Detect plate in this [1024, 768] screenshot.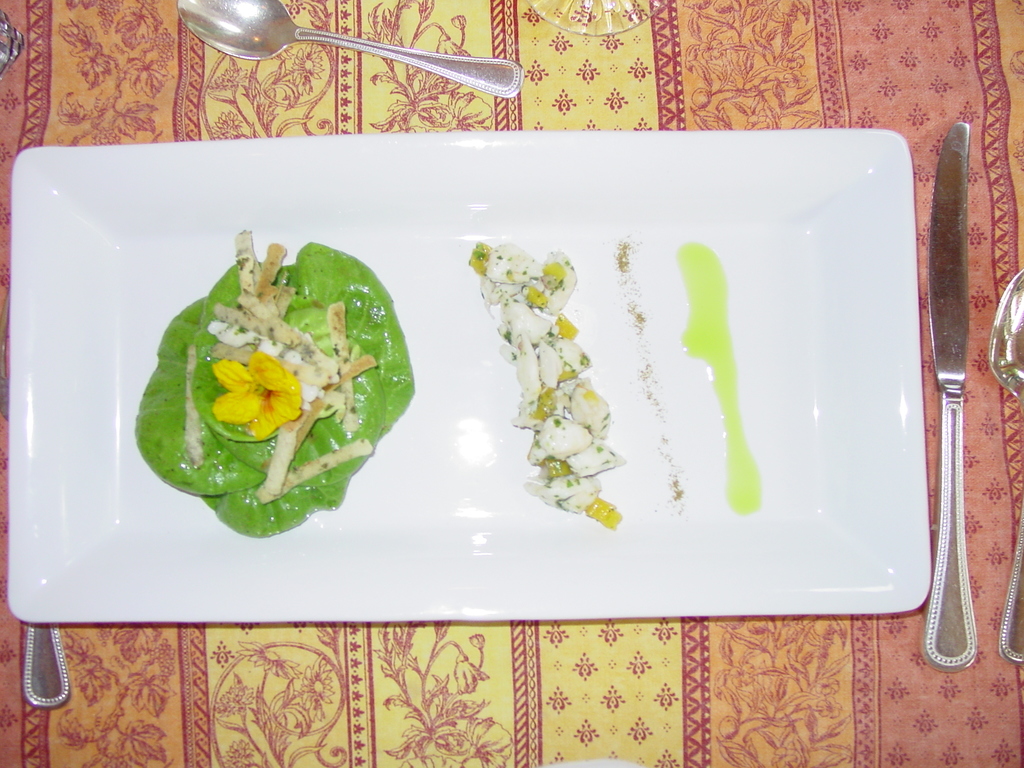
Detection: crop(114, 106, 936, 600).
